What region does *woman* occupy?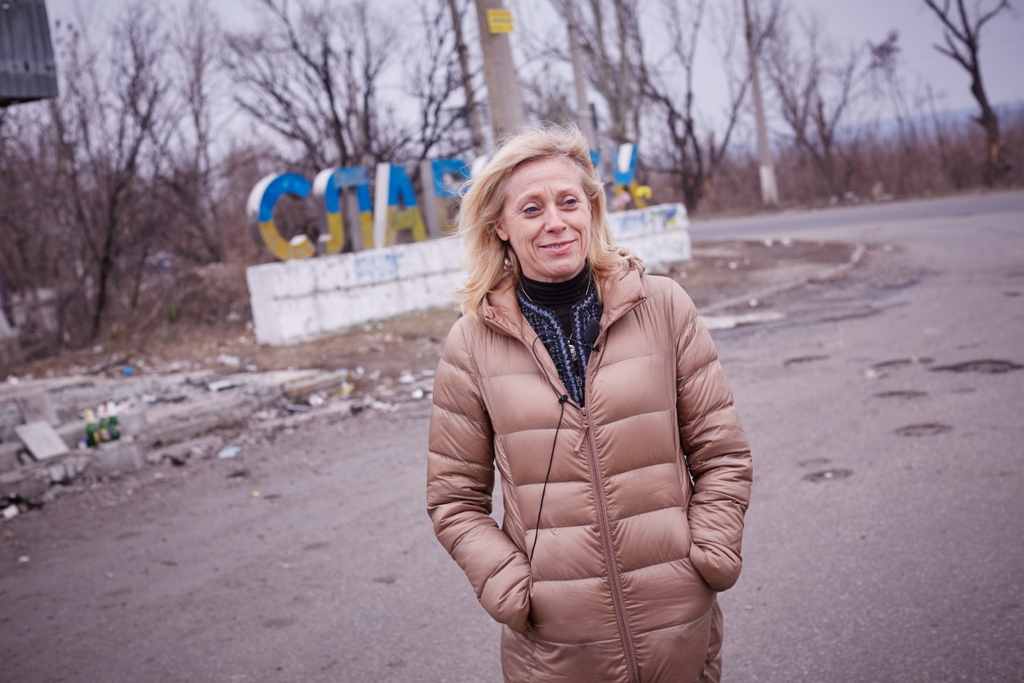
Rect(401, 101, 738, 682).
